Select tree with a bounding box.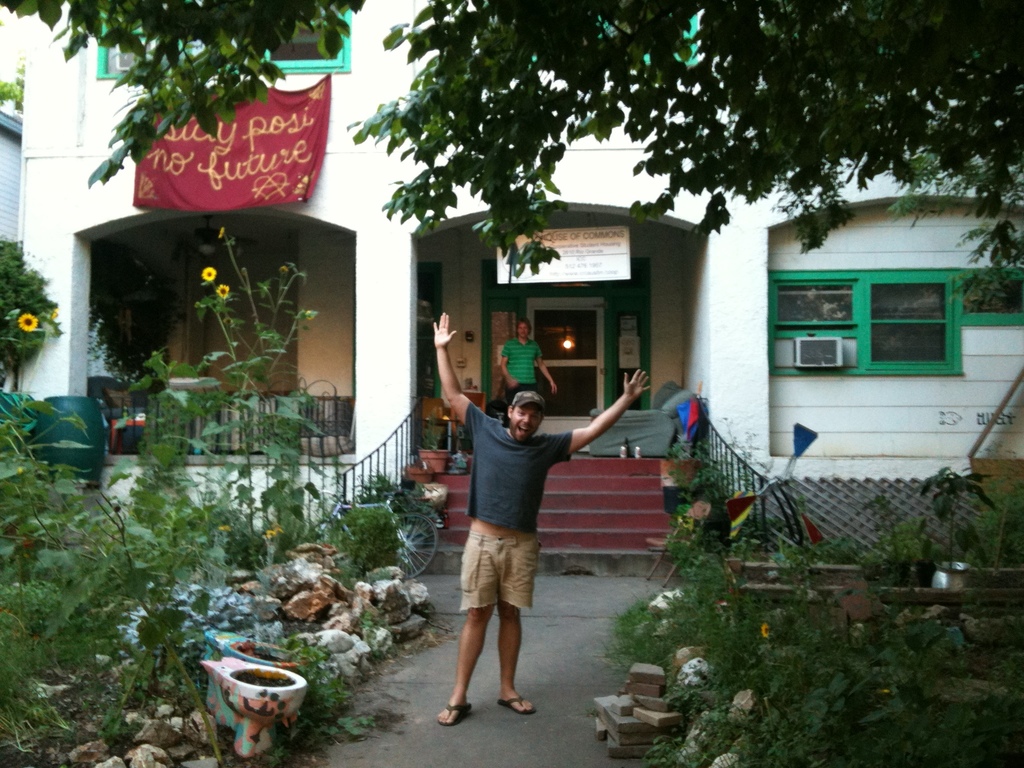
box=[0, 237, 65, 392].
